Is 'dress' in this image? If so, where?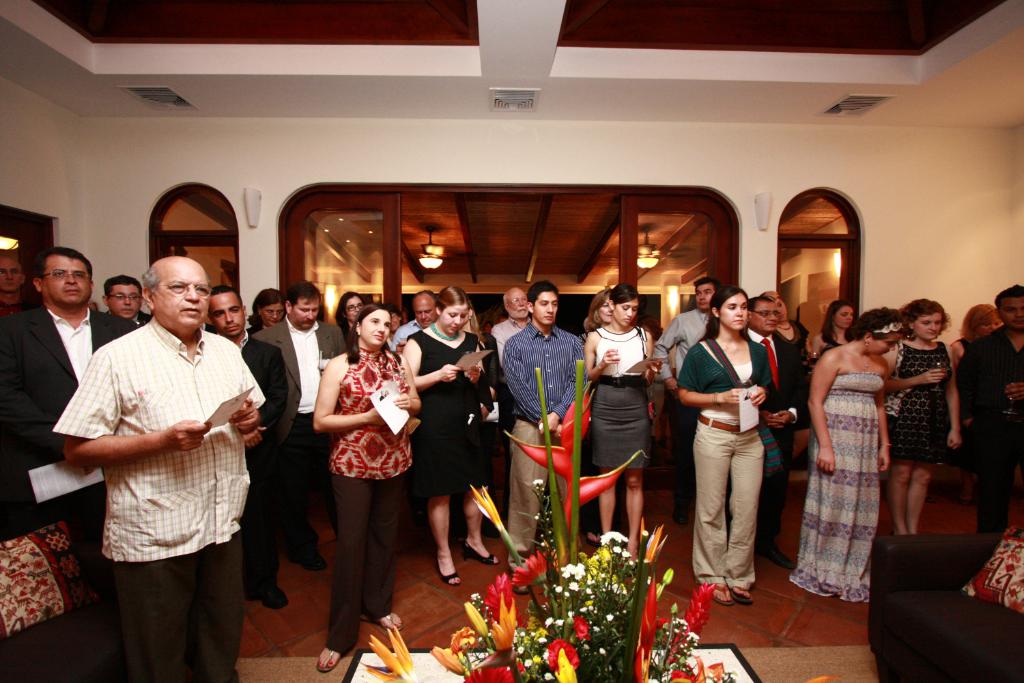
Yes, at 589:323:652:473.
